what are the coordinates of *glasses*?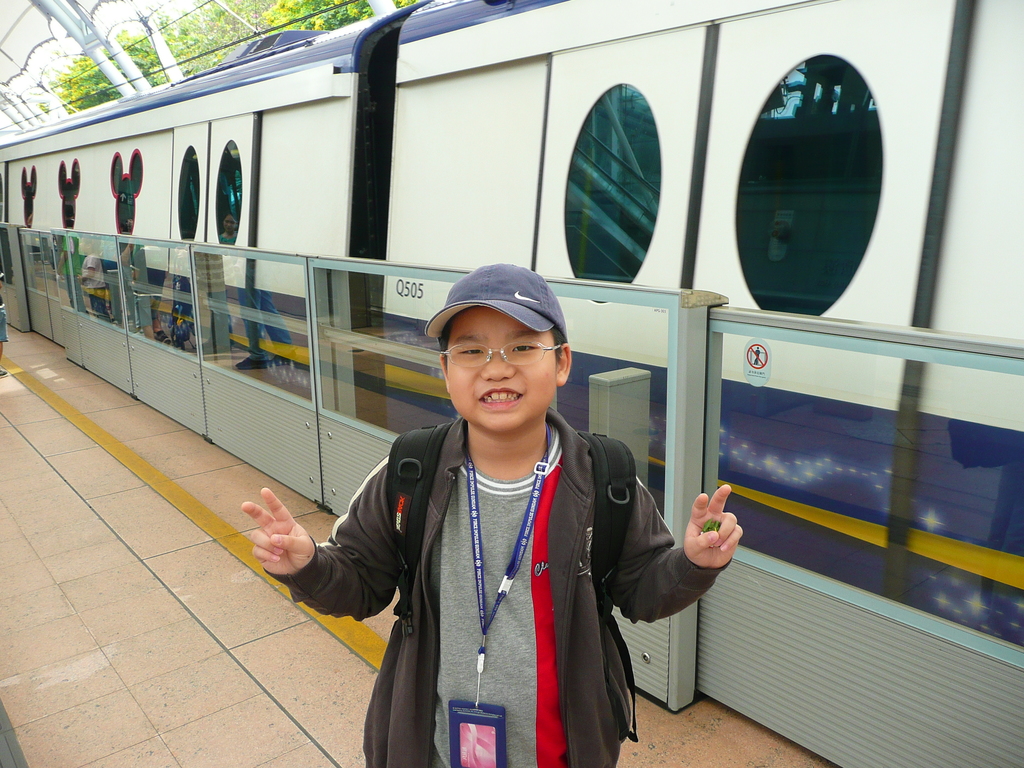
{"left": 427, "top": 319, "right": 557, "bottom": 374}.
